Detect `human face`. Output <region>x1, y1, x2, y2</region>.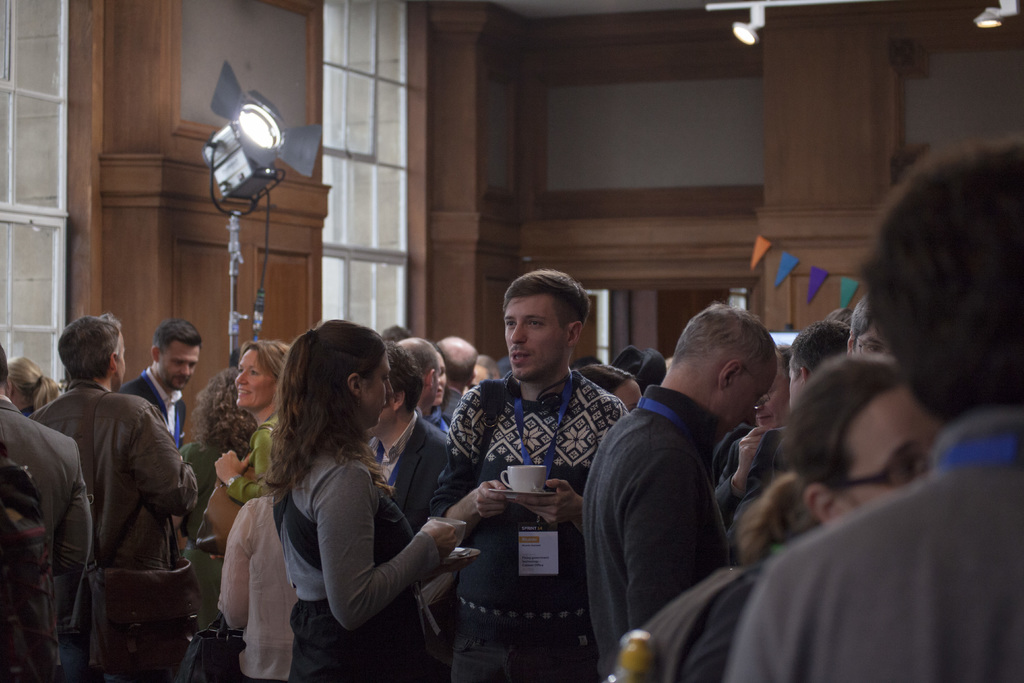
<region>366, 357, 391, 420</region>.
